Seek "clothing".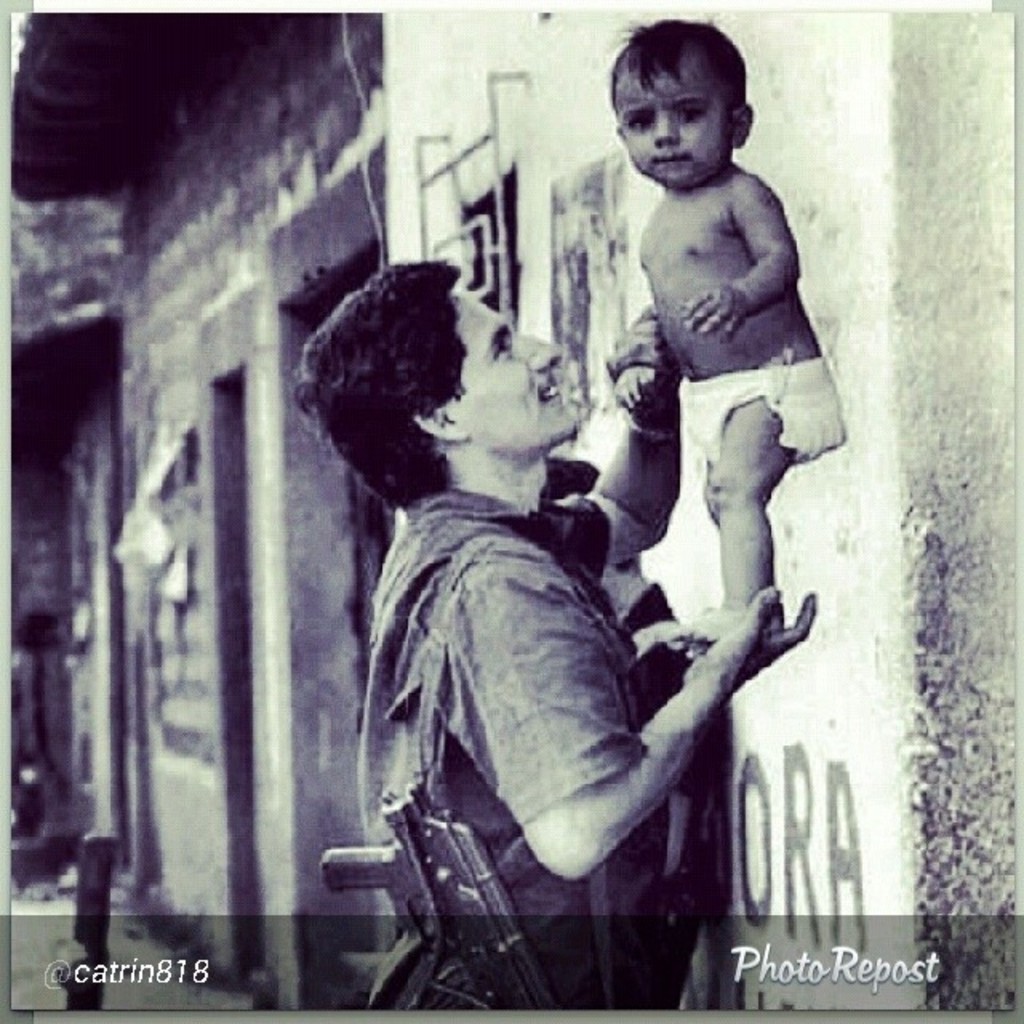
l=678, t=362, r=846, b=470.
